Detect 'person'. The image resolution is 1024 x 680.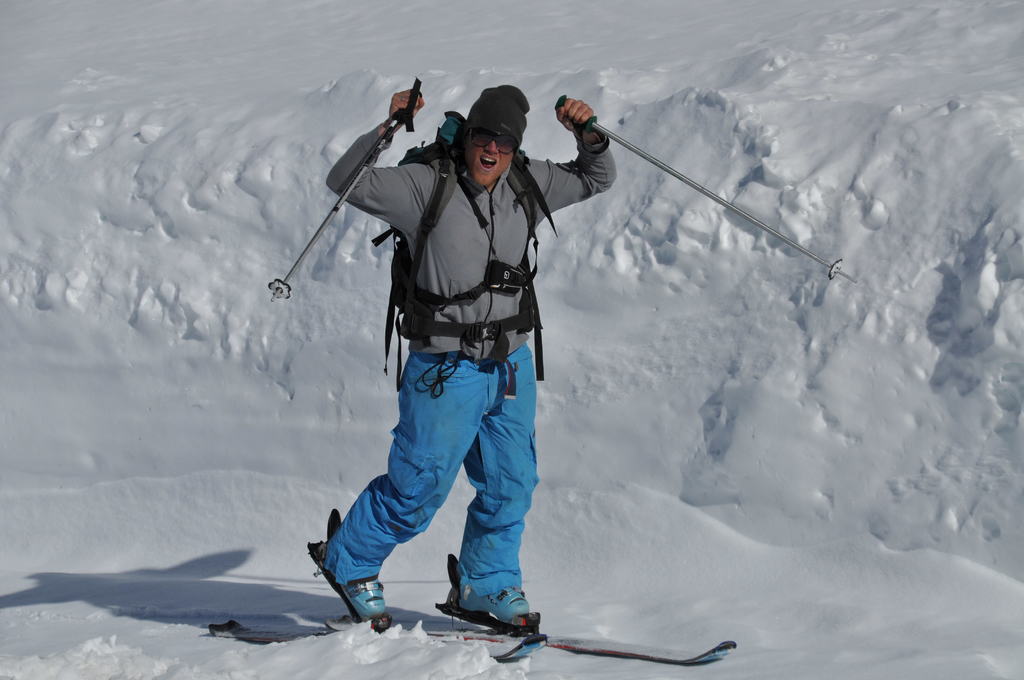
{"left": 307, "top": 52, "right": 572, "bottom": 655}.
